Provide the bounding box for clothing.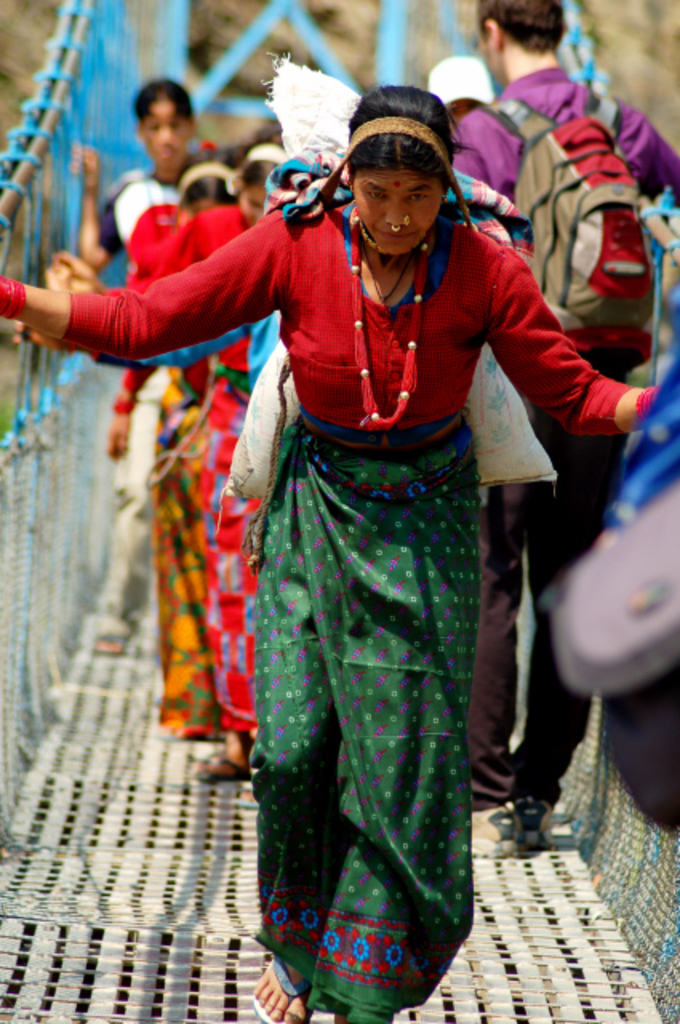
bbox=(179, 213, 251, 757).
